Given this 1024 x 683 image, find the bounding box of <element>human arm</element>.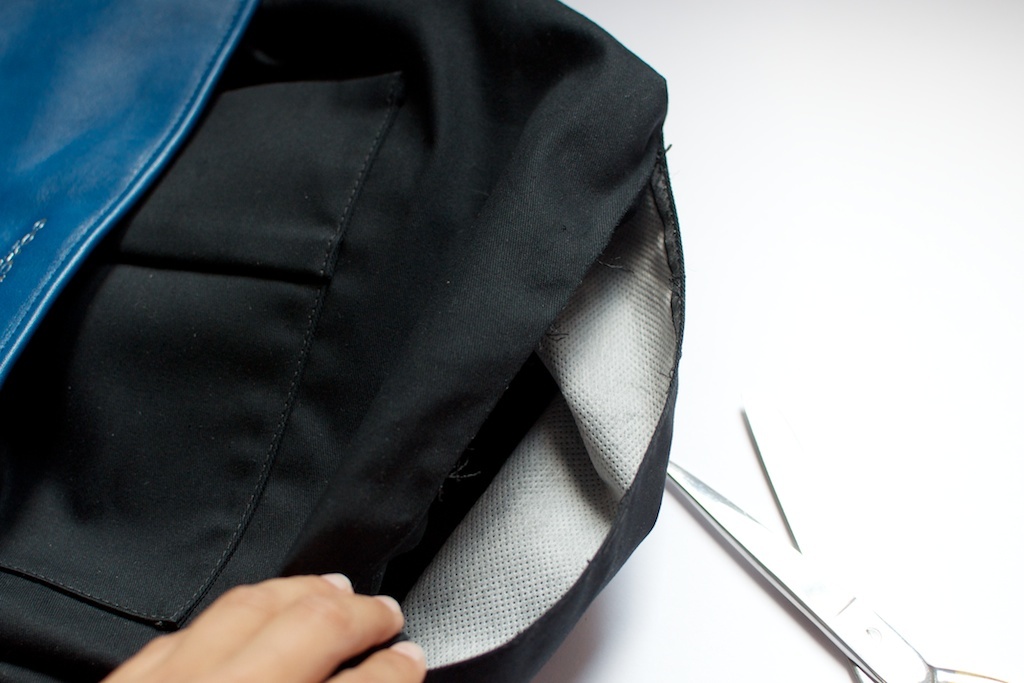
<box>101,579,427,682</box>.
